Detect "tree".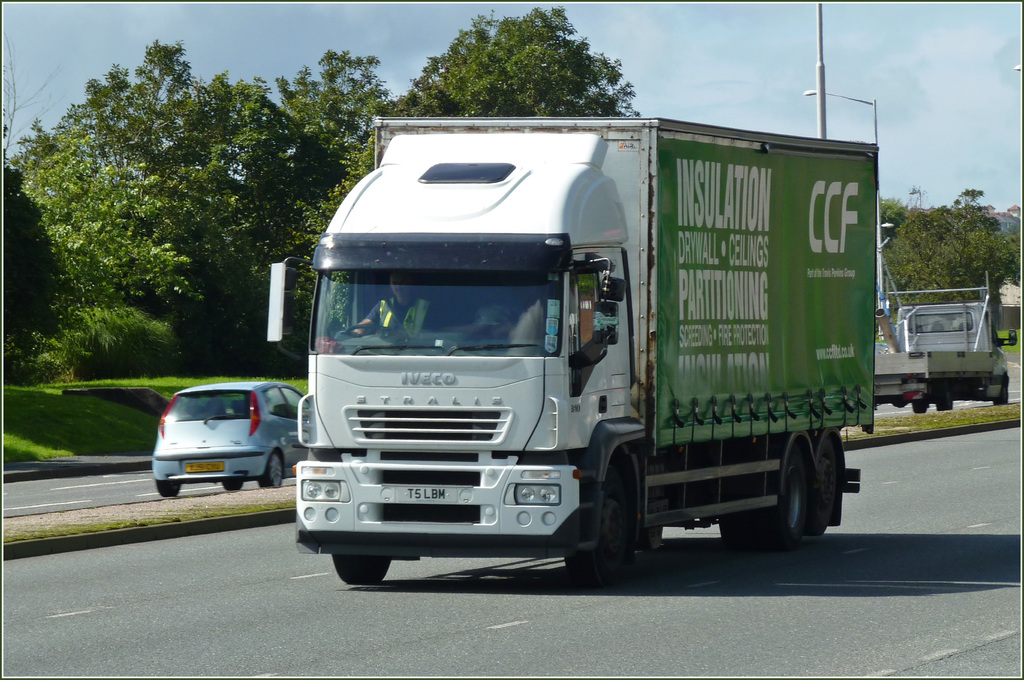
Detected at bbox=[399, 19, 662, 105].
